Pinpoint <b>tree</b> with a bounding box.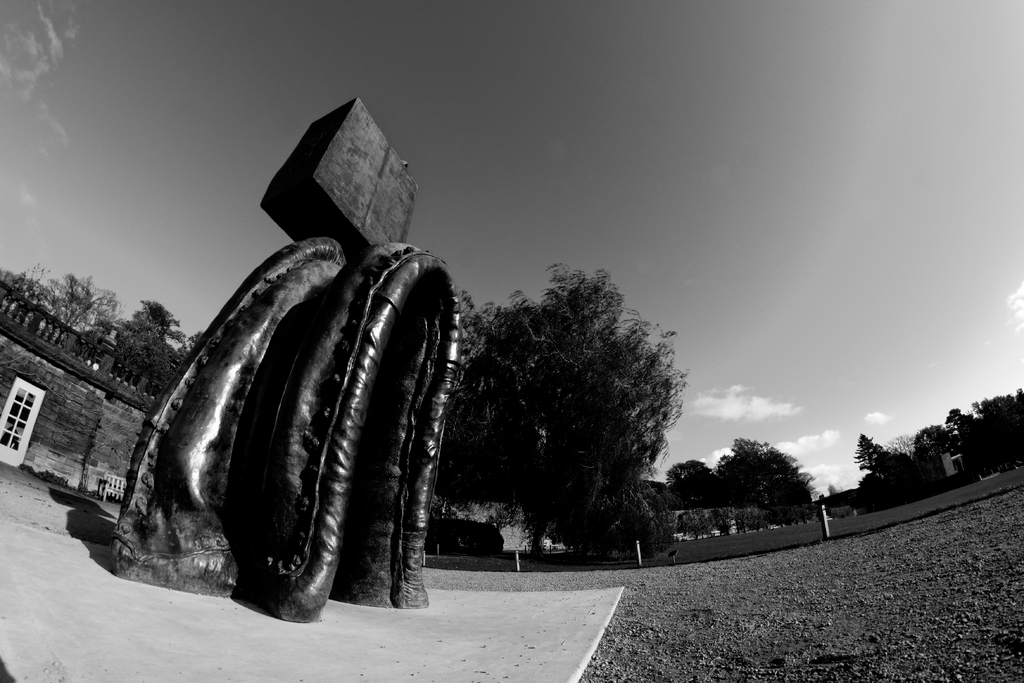
449,251,695,558.
